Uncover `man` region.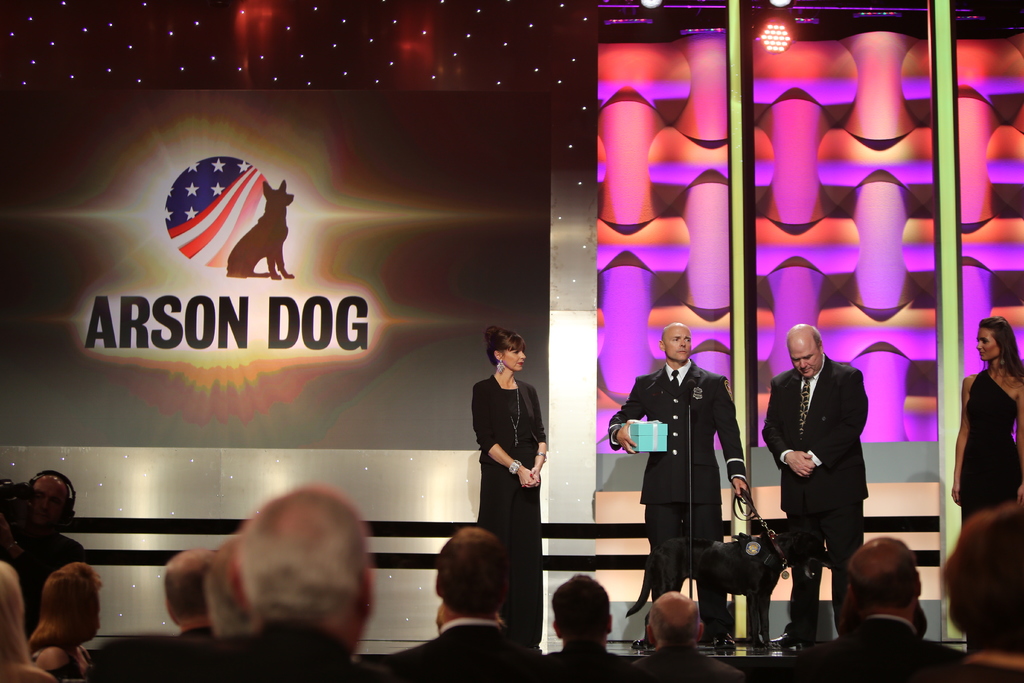
Uncovered: box(433, 607, 502, 638).
